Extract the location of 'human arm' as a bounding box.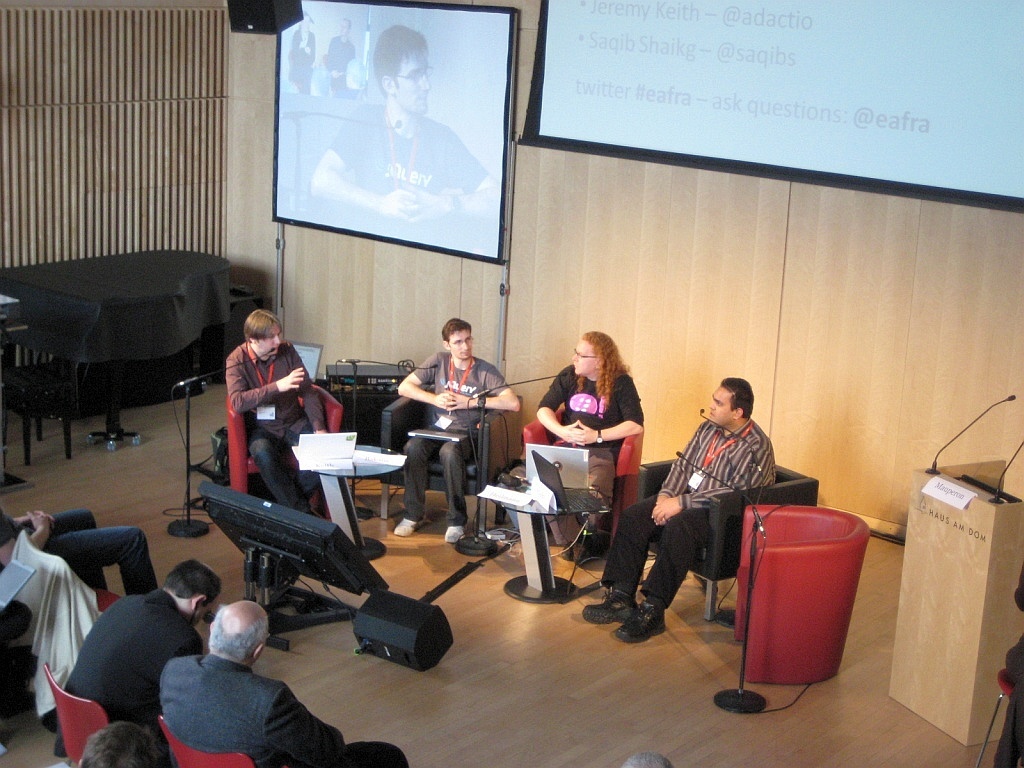
bbox(538, 366, 581, 445).
